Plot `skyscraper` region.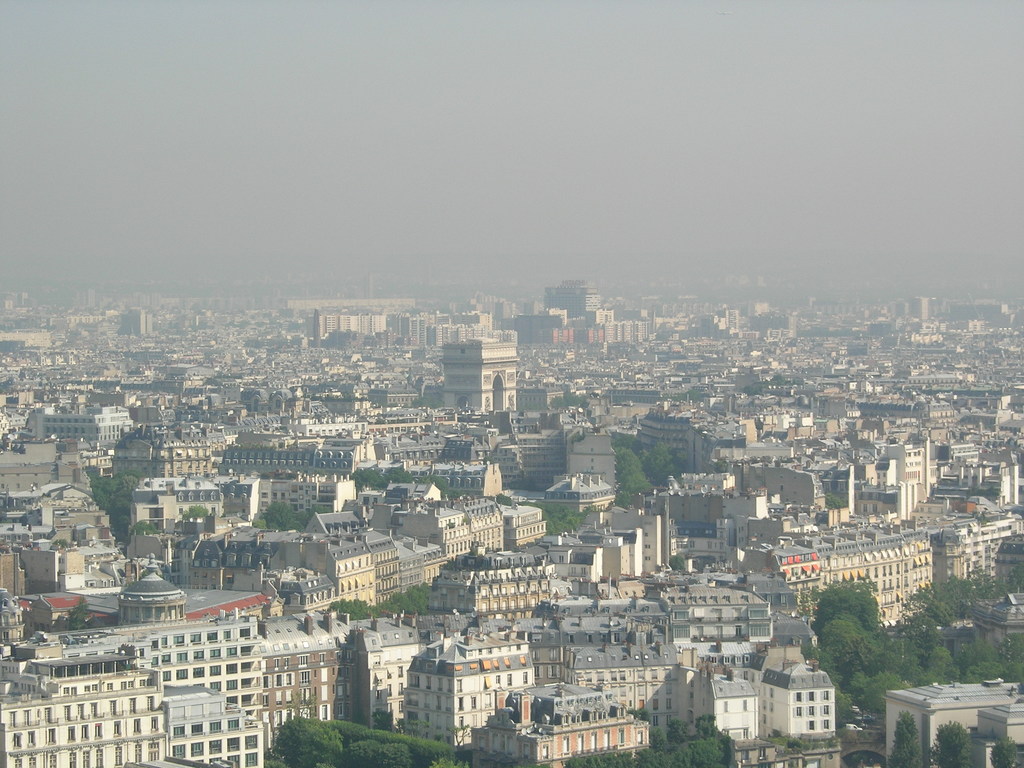
Plotted at x1=399, y1=310, x2=494, y2=351.
